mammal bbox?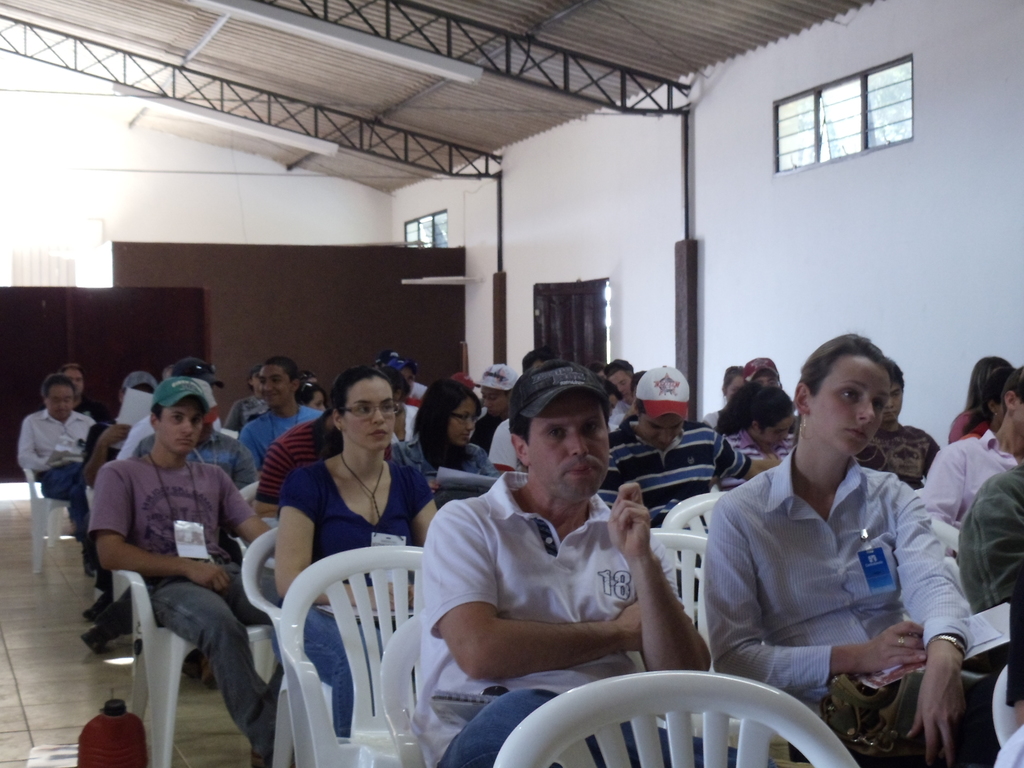
(276, 371, 447, 740)
